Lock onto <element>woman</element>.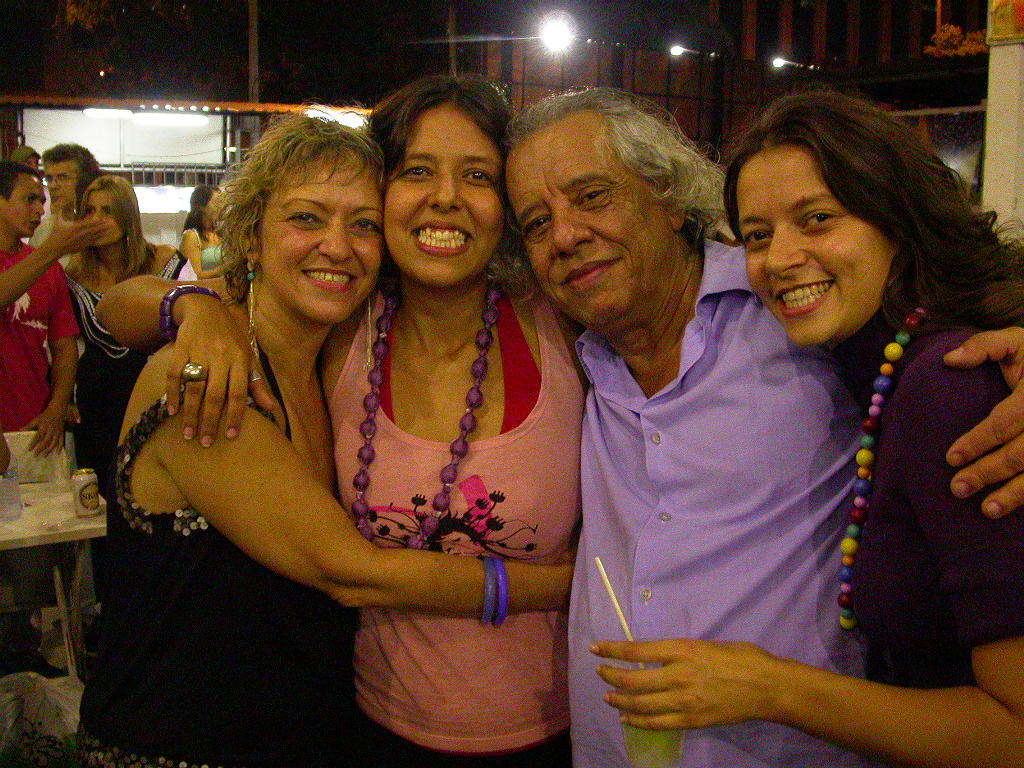
Locked: left=171, top=173, right=231, bottom=281.
